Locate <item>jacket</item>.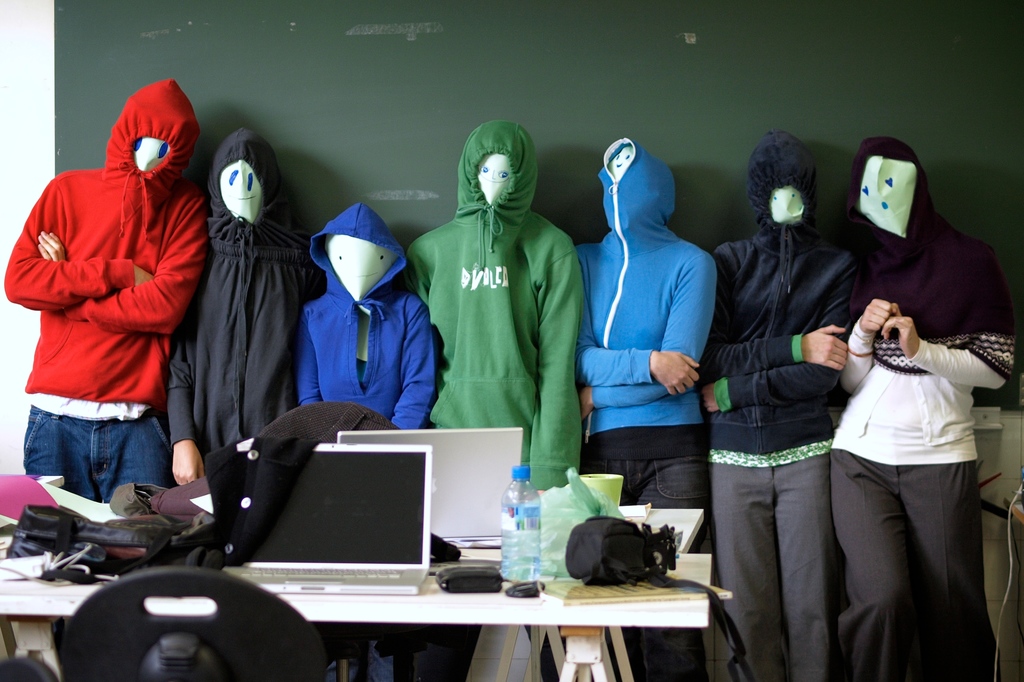
Bounding box: box=[398, 132, 576, 455].
